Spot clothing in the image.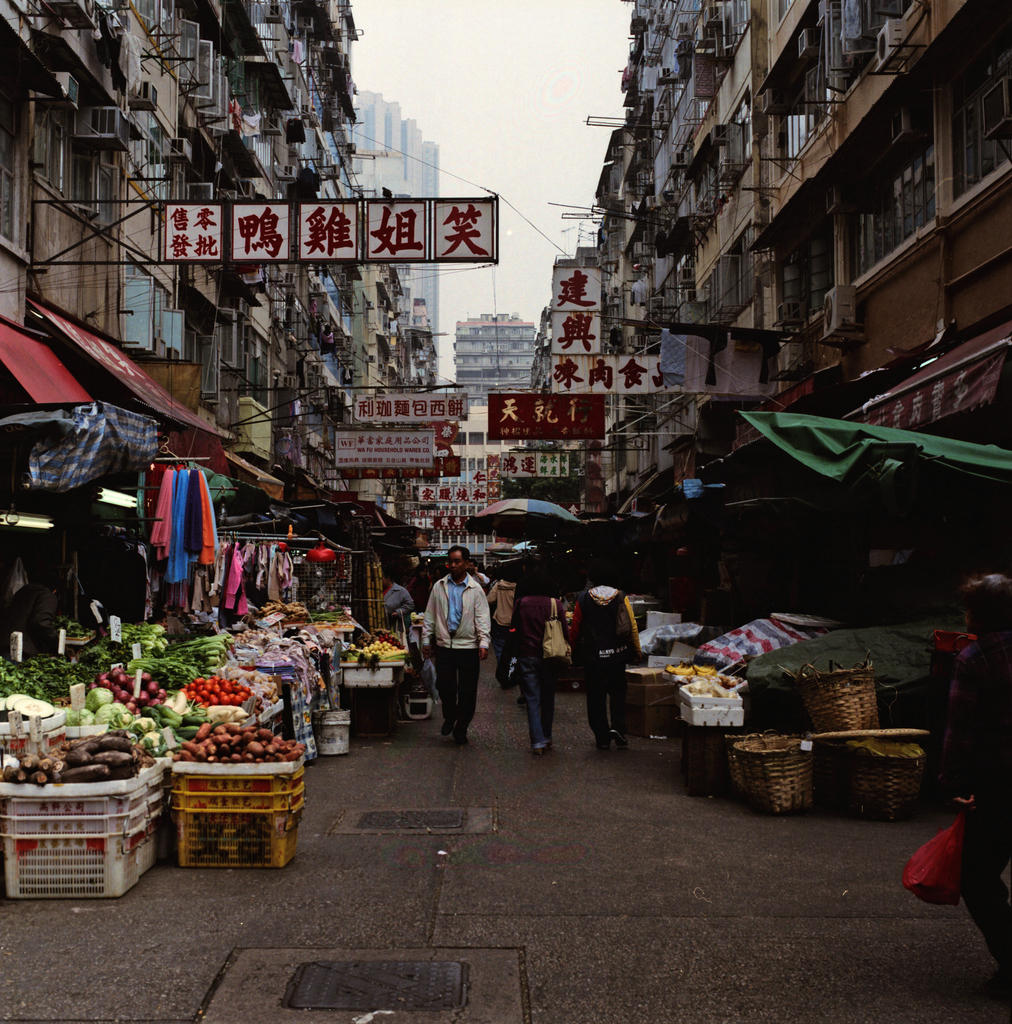
clothing found at (938, 632, 1011, 972).
